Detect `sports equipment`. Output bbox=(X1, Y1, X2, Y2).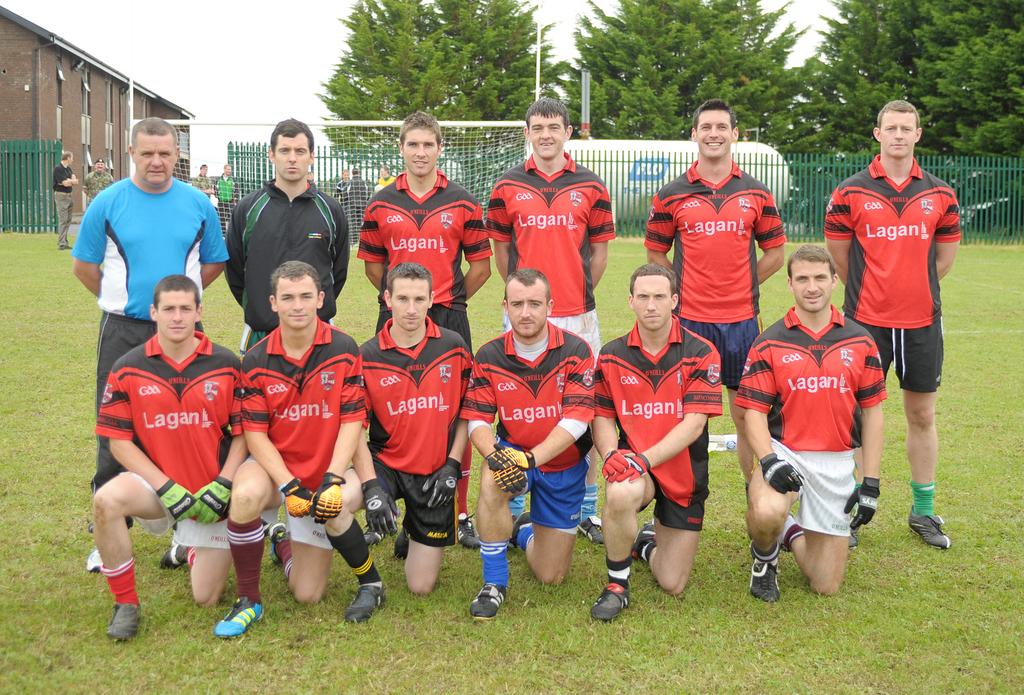
bbox=(365, 480, 407, 536).
